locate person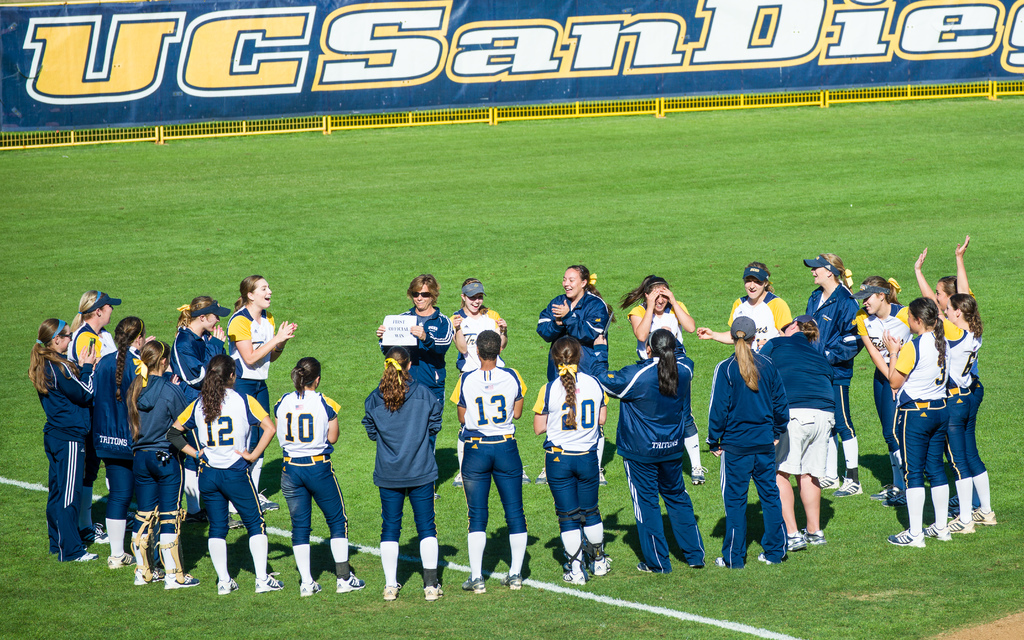
(x1=127, y1=338, x2=194, y2=588)
